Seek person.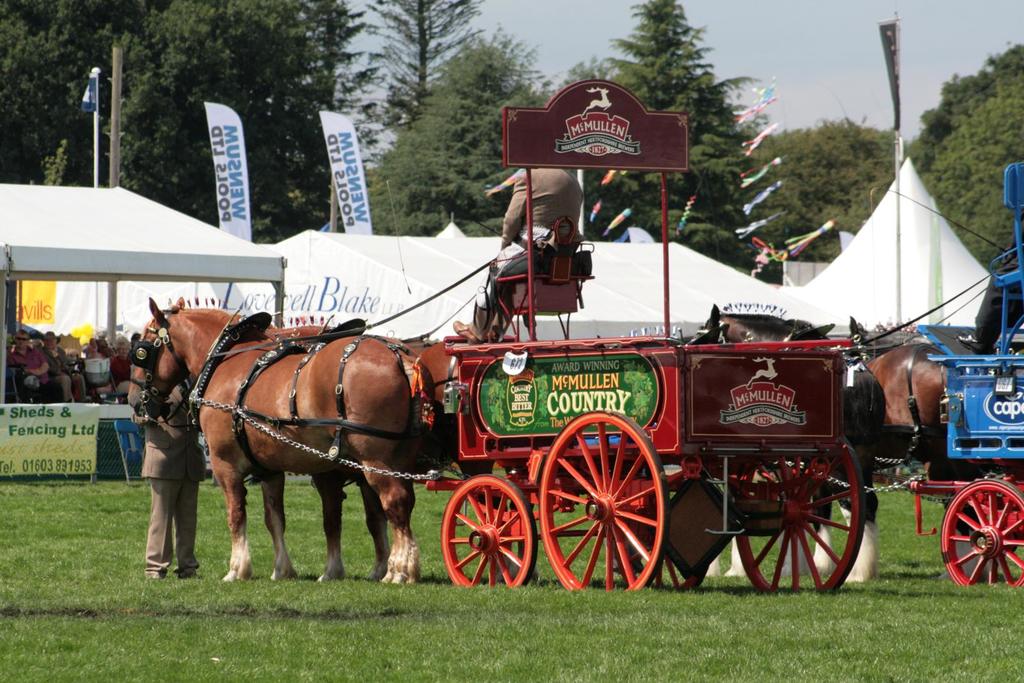
detection(449, 168, 588, 354).
